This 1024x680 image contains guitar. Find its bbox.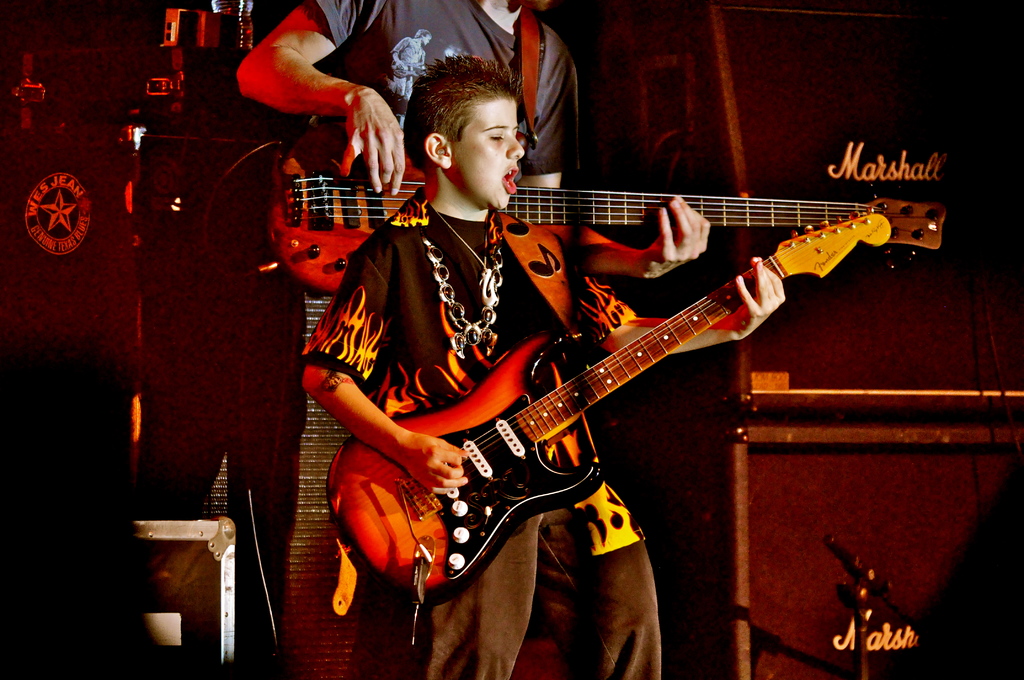
region(329, 204, 896, 634).
